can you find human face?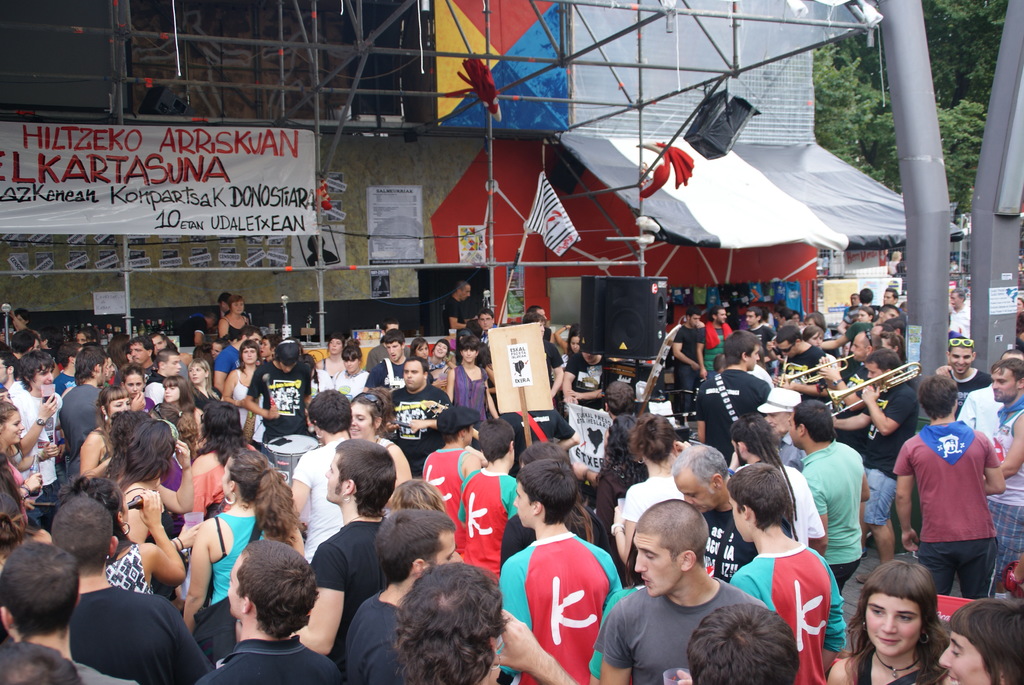
Yes, bounding box: region(773, 340, 794, 359).
